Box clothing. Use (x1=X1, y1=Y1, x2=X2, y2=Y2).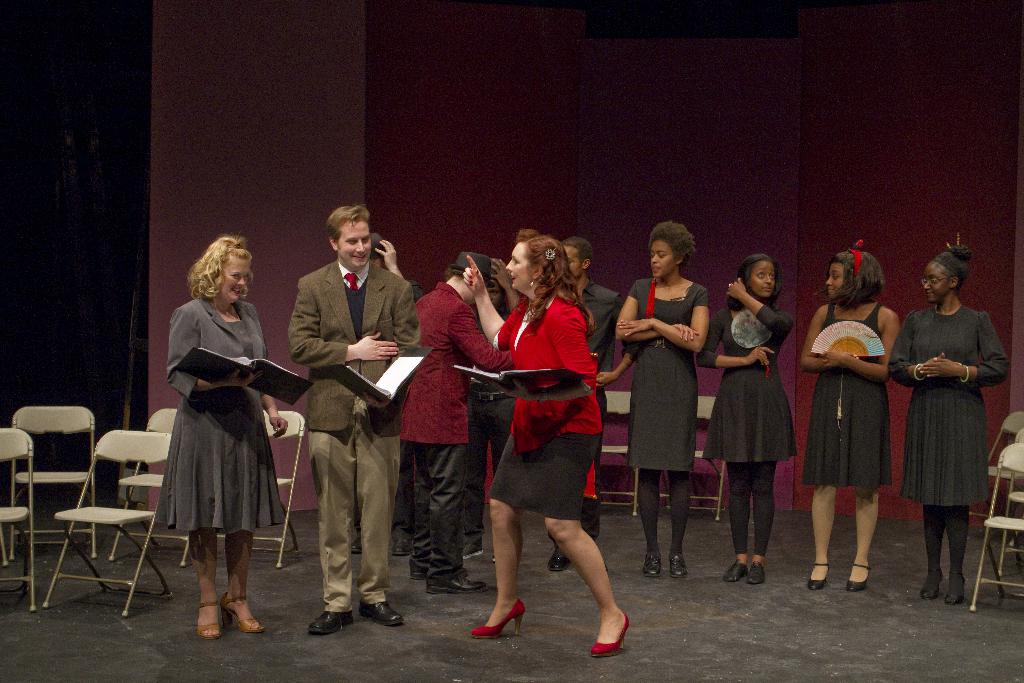
(x1=407, y1=279, x2=424, y2=300).
